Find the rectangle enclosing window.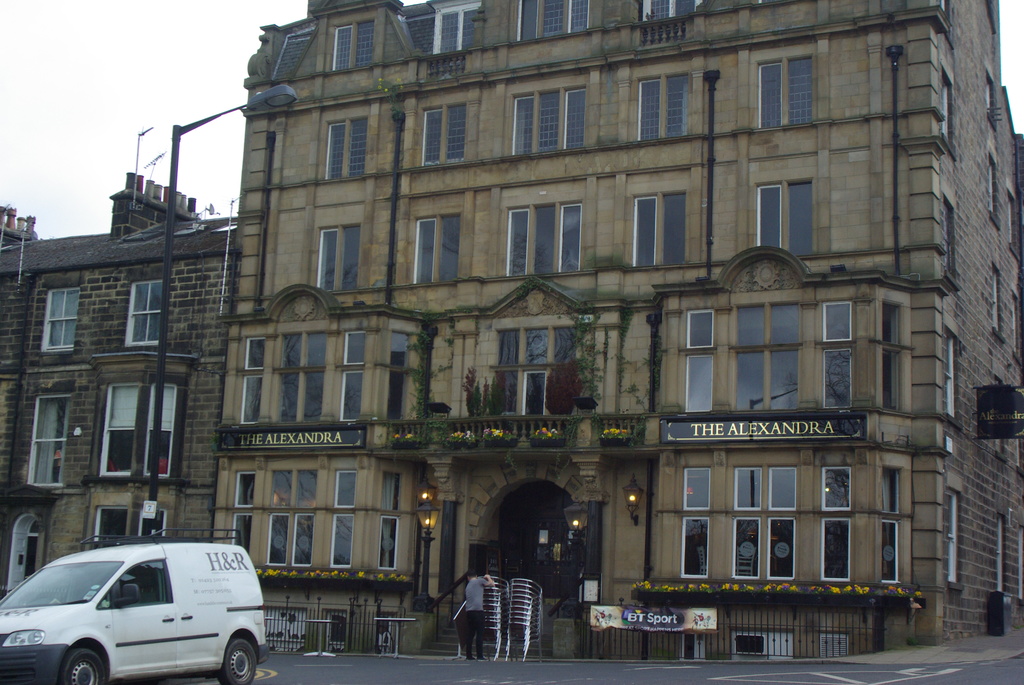
box=[540, 1, 590, 36].
